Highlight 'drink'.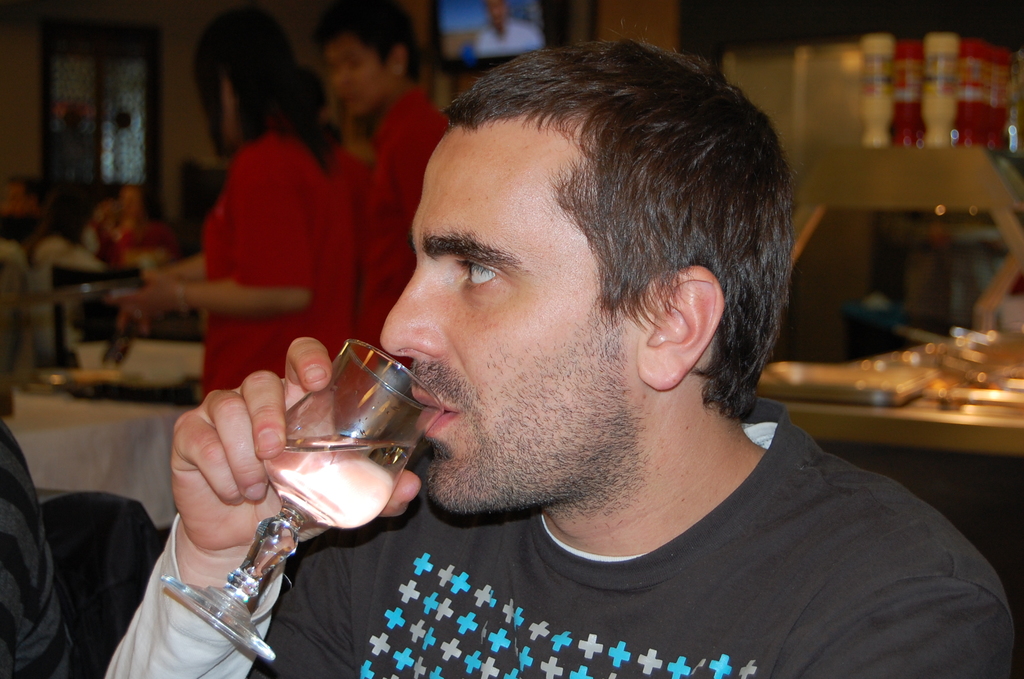
Highlighted region: 261,430,415,526.
